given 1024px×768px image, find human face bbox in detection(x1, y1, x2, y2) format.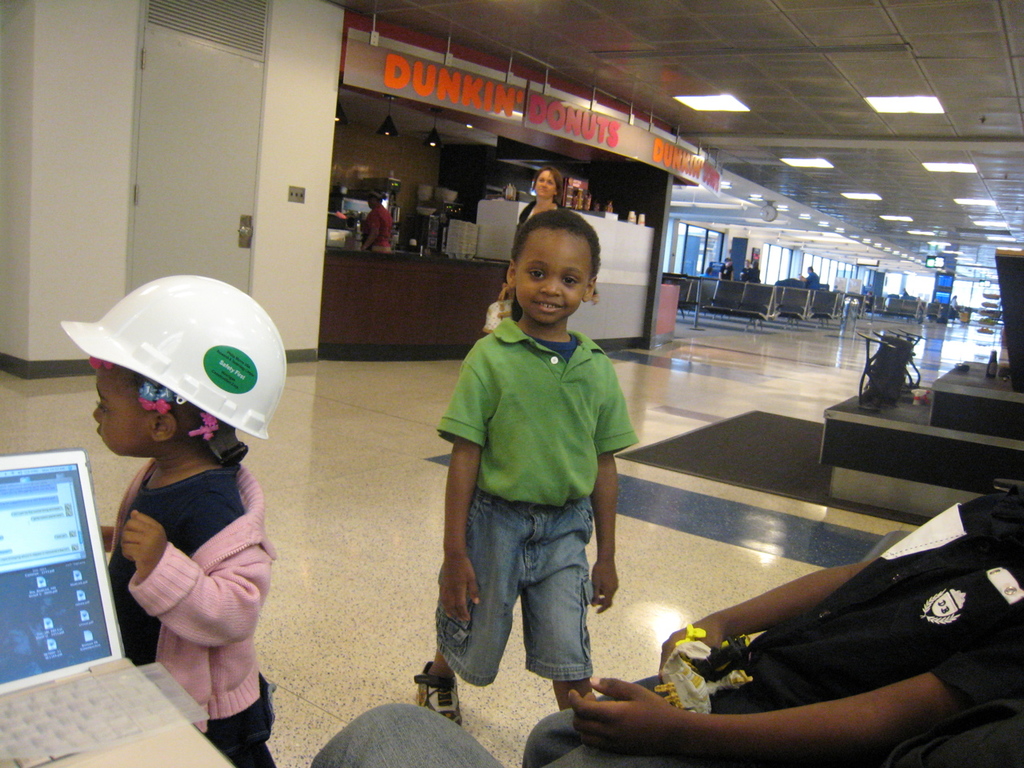
detection(514, 231, 591, 323).
